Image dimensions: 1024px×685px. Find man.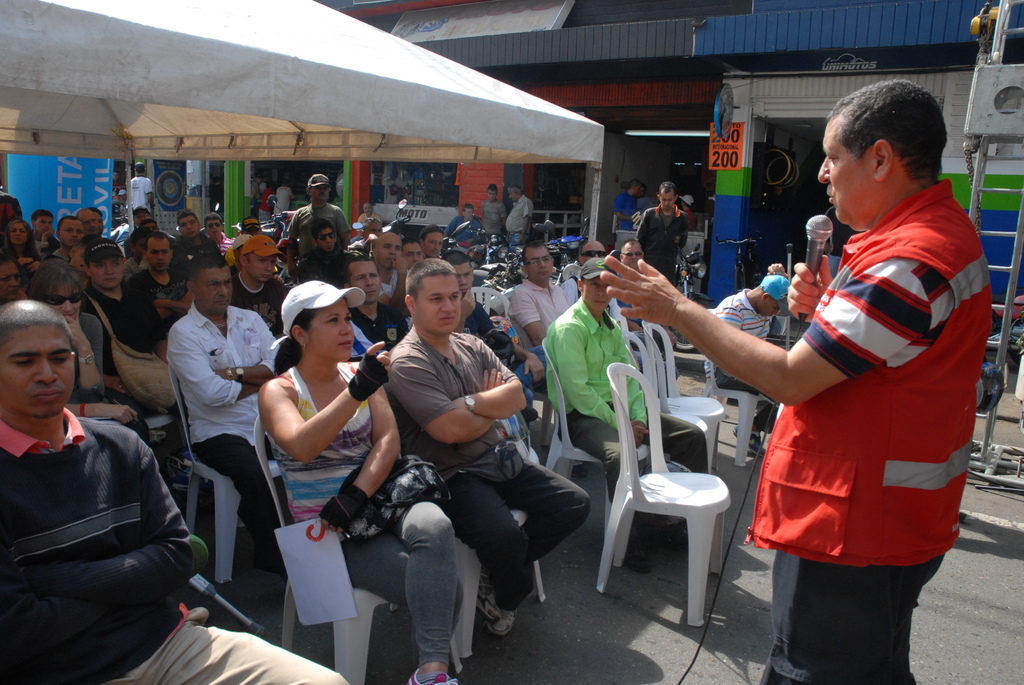
<region>597, 76, 995, 684</region>.
